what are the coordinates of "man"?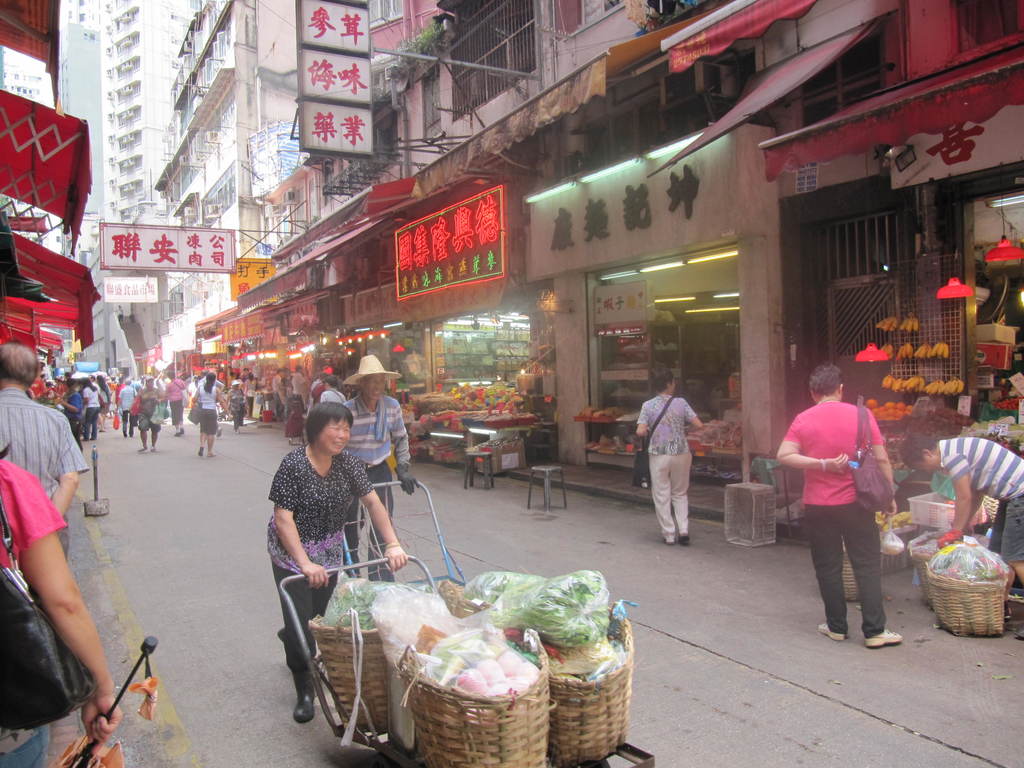
BBox(904, 435, 1023, 589).
